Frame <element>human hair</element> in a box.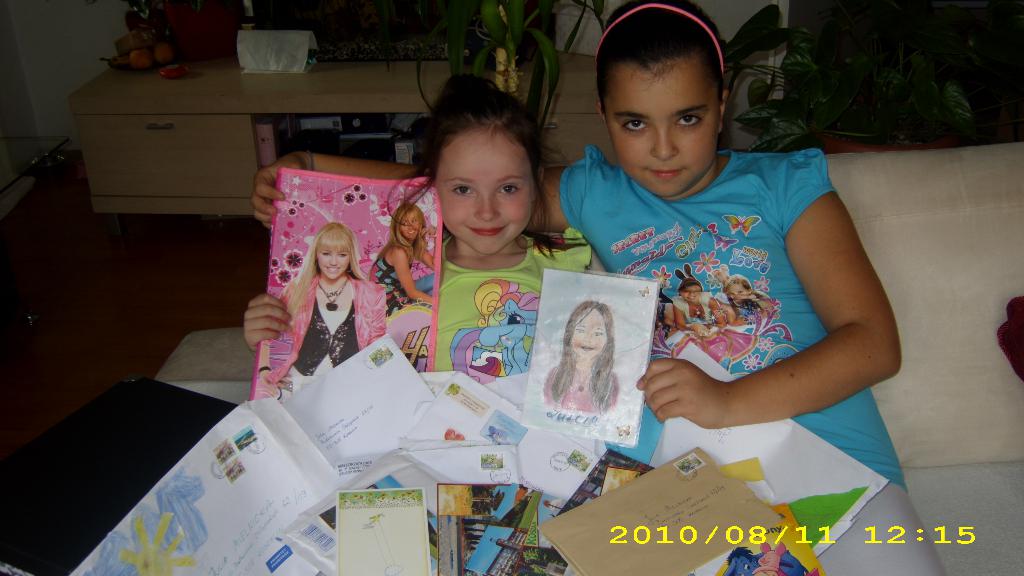
679,280,701,289.
